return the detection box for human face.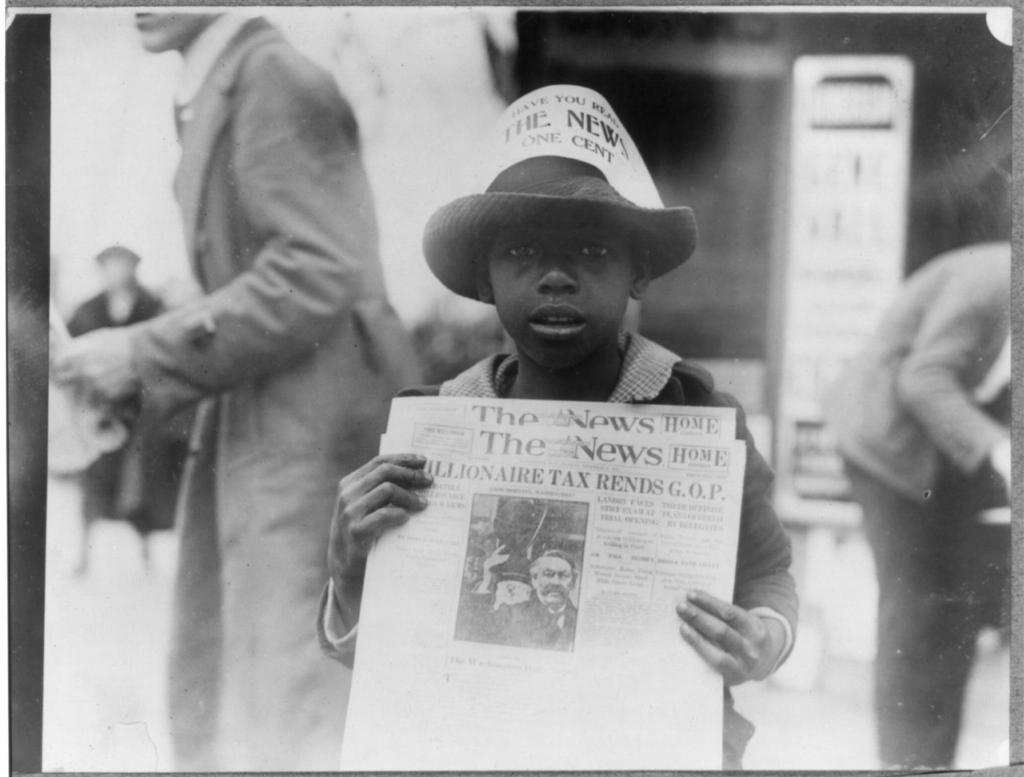
98 259 133 281.
